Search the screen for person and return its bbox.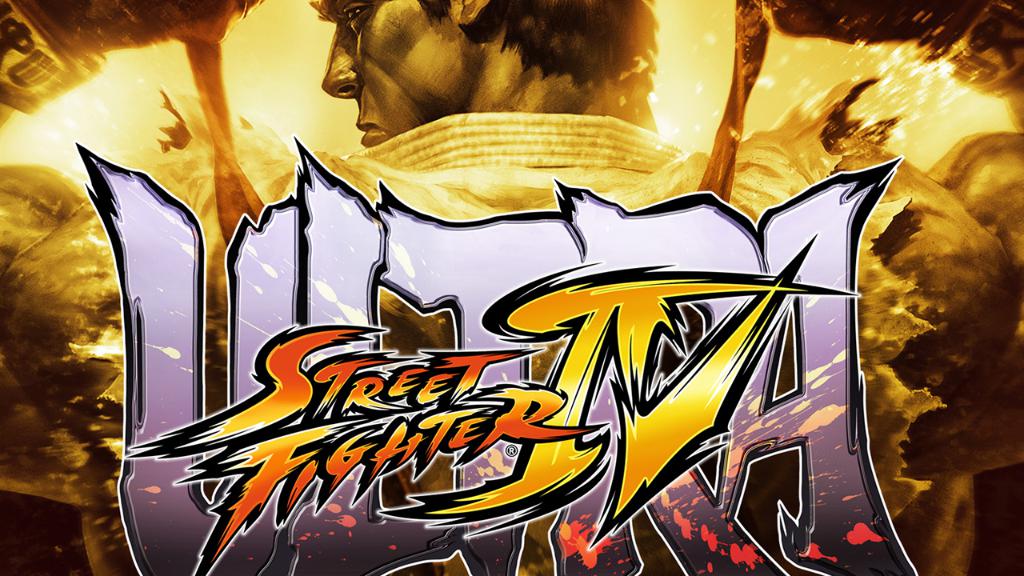
Found: <region>262, 0, 1020, 575</region>.
